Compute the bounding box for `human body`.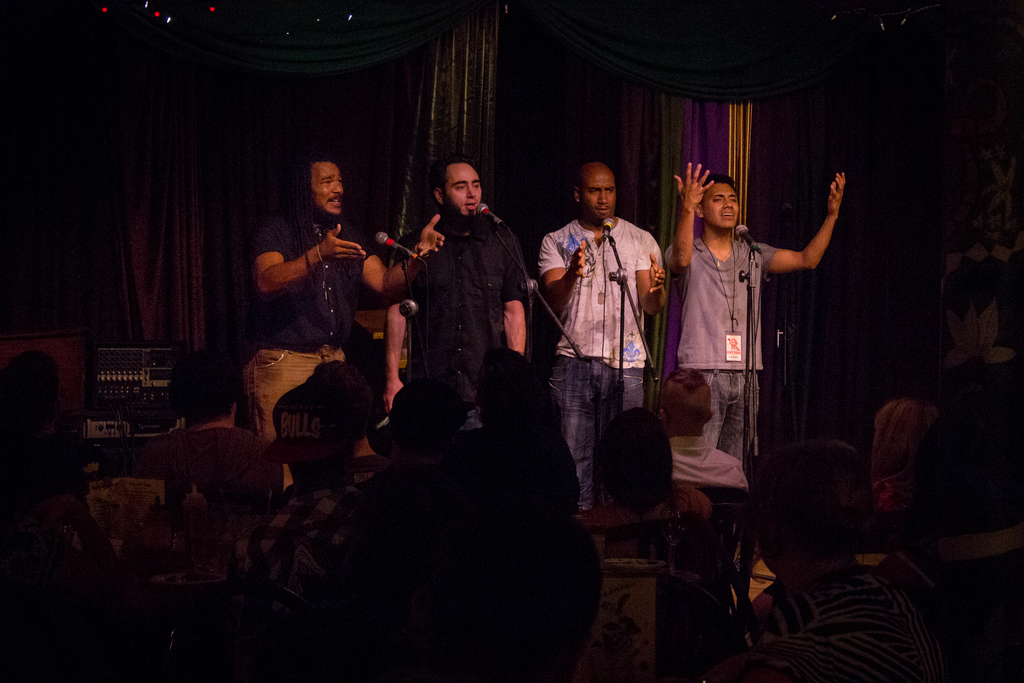
706 572 959 682.
